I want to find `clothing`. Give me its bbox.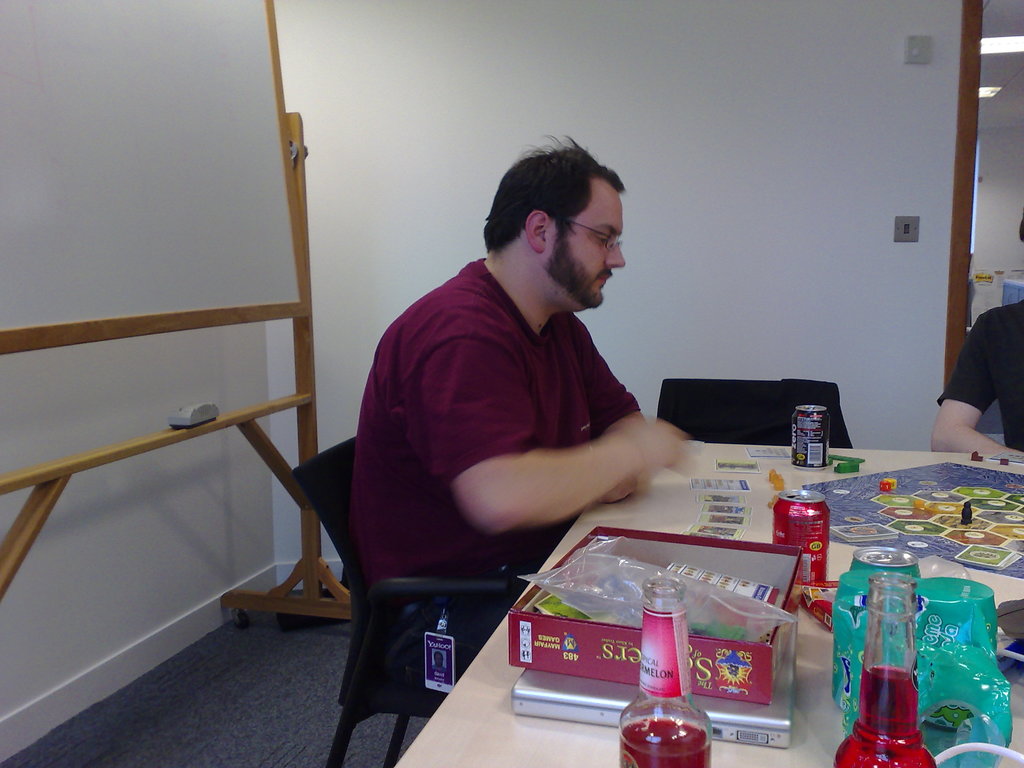
[348,259,639,679].
